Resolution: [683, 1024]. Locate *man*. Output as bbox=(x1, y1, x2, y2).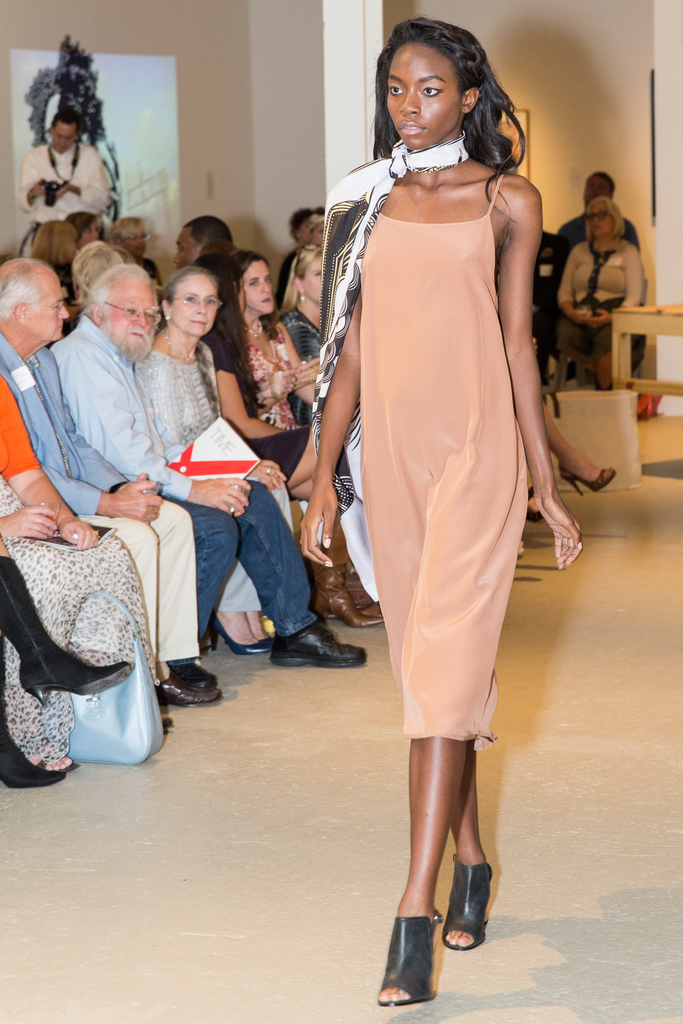
bbox=(51, 266, 365, 685).
